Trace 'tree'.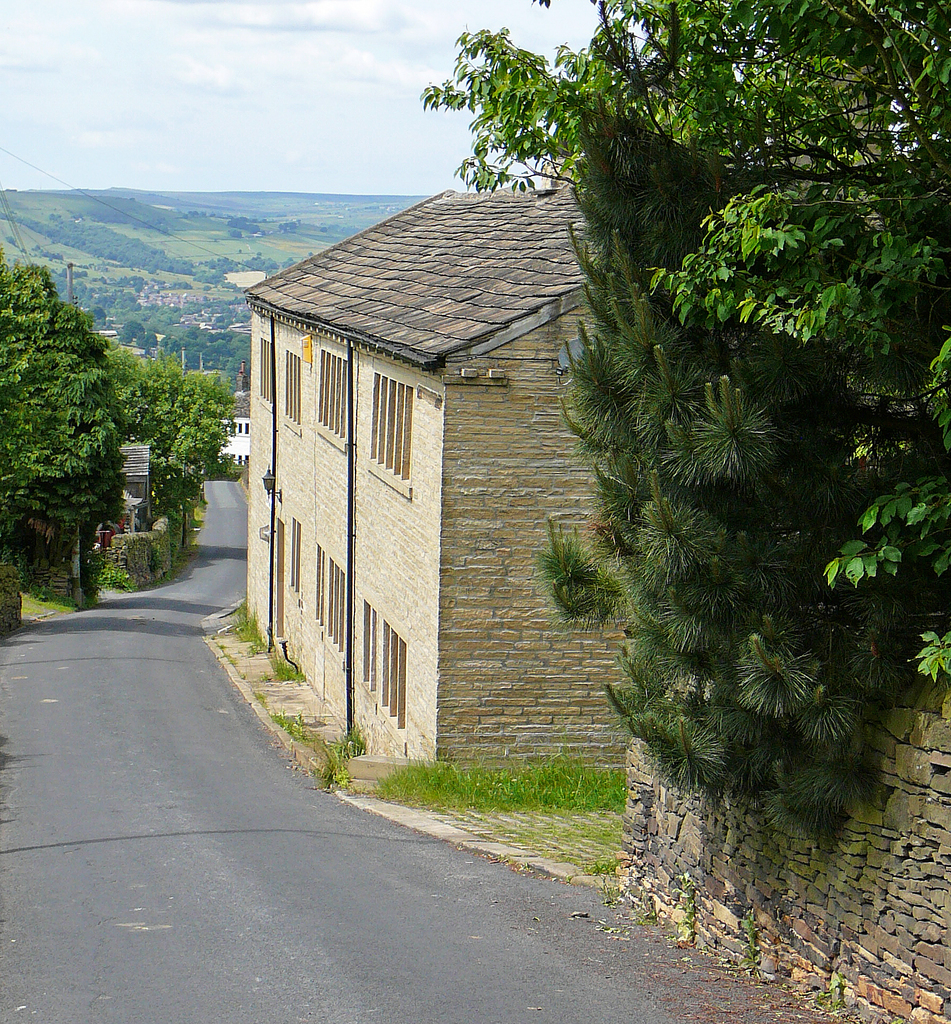
Traced to left=0, top=236, right=170, bottom=586.
